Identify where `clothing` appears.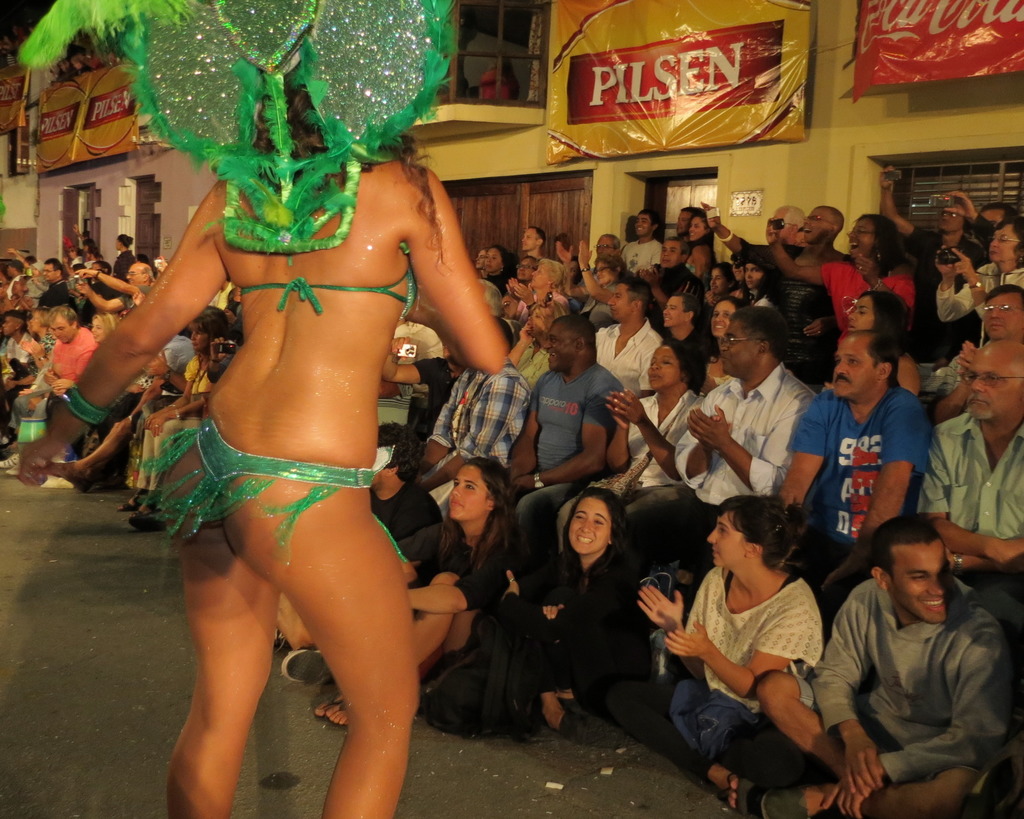
Appears at region(633, 362, 810, 560).
